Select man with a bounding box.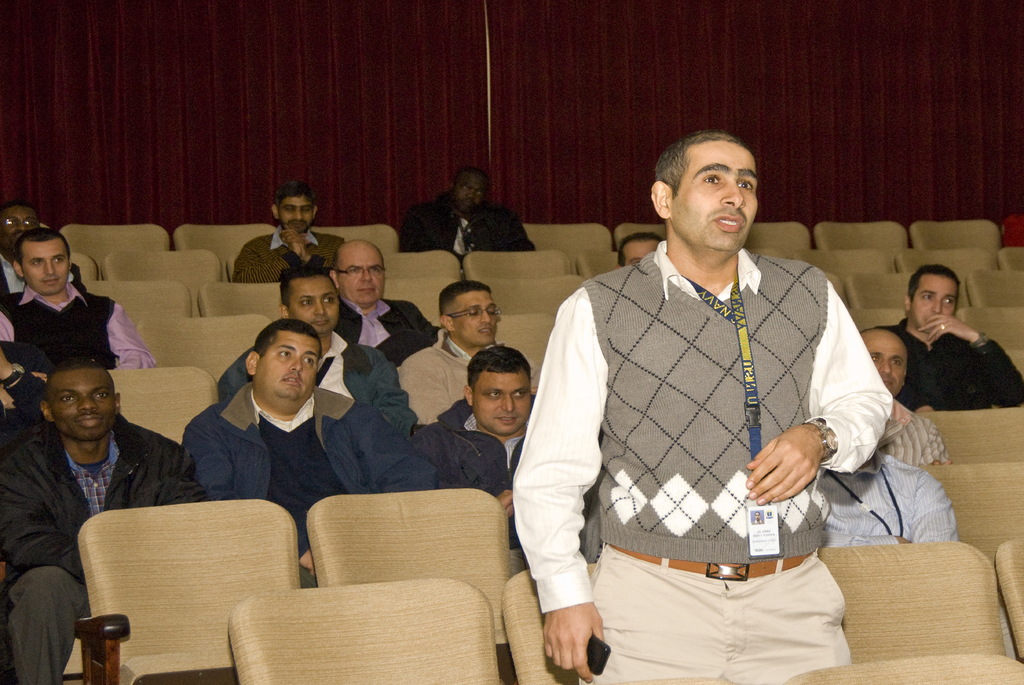
left=180, top=329, right=435, bottom=597.
